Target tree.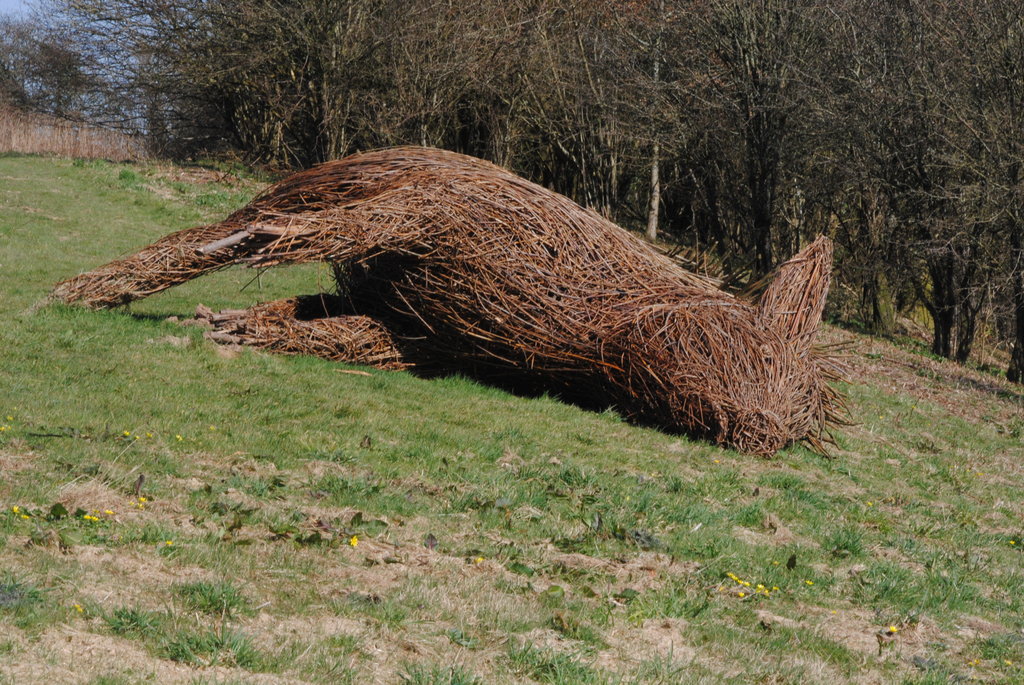
Target region: locate(44, 0, 298, 169).
